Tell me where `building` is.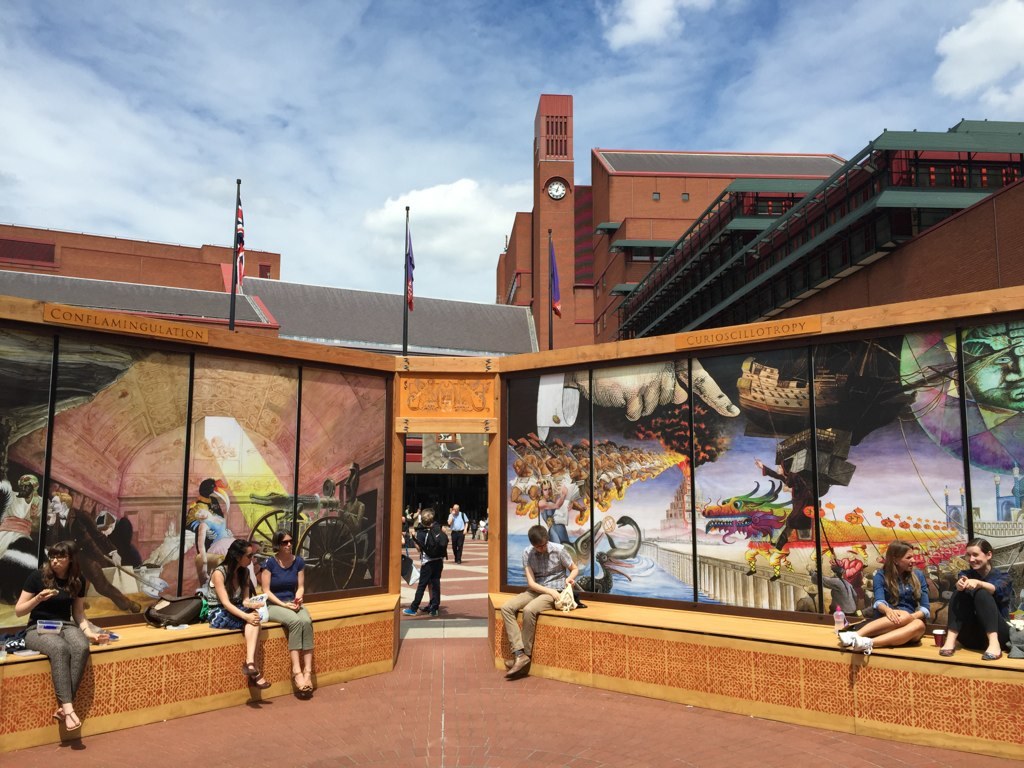
`building` is at bbox=(495, 89, 852, 352).
